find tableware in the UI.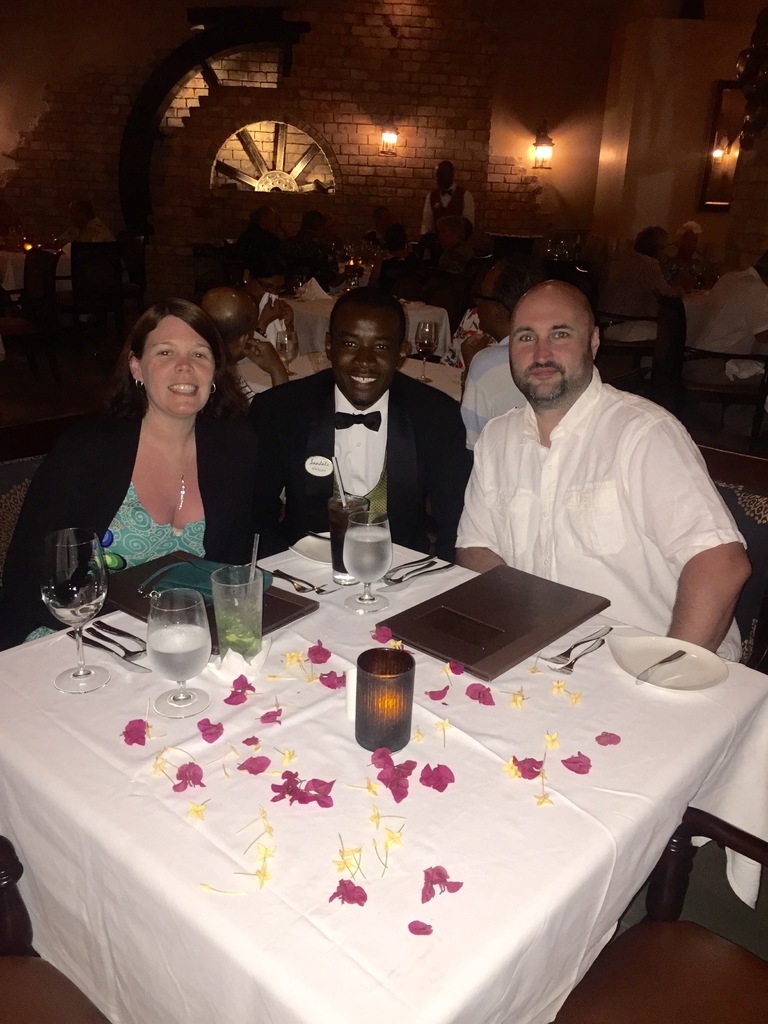
UI element at box(11, 224, 23, 256).
